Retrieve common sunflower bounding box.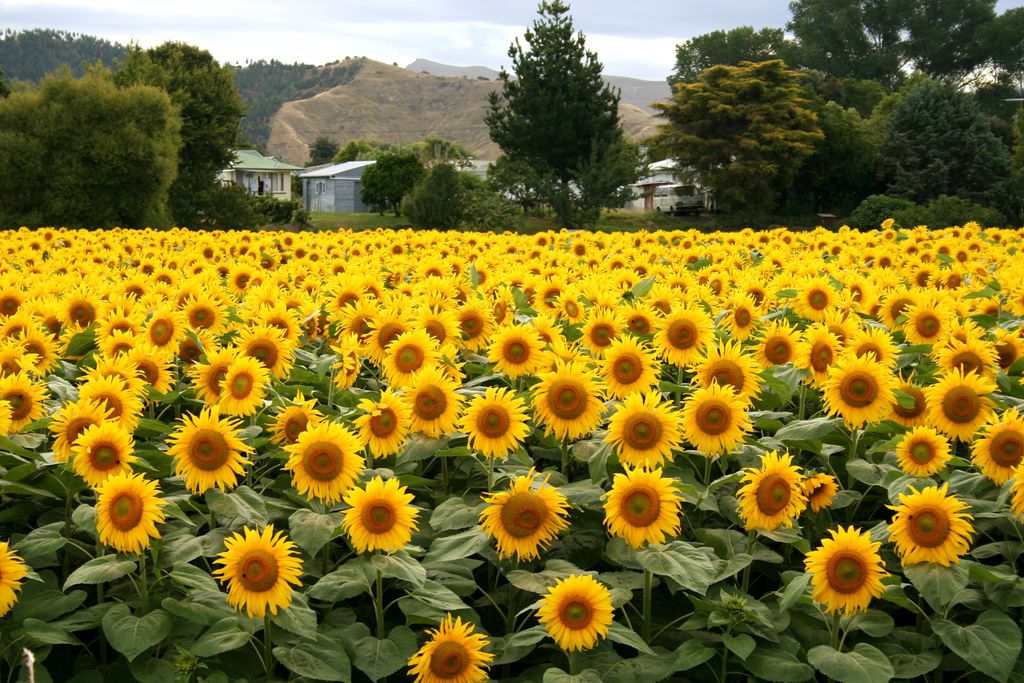
Bounding box: x1=5, y1=323, x2=60, y2=372.
